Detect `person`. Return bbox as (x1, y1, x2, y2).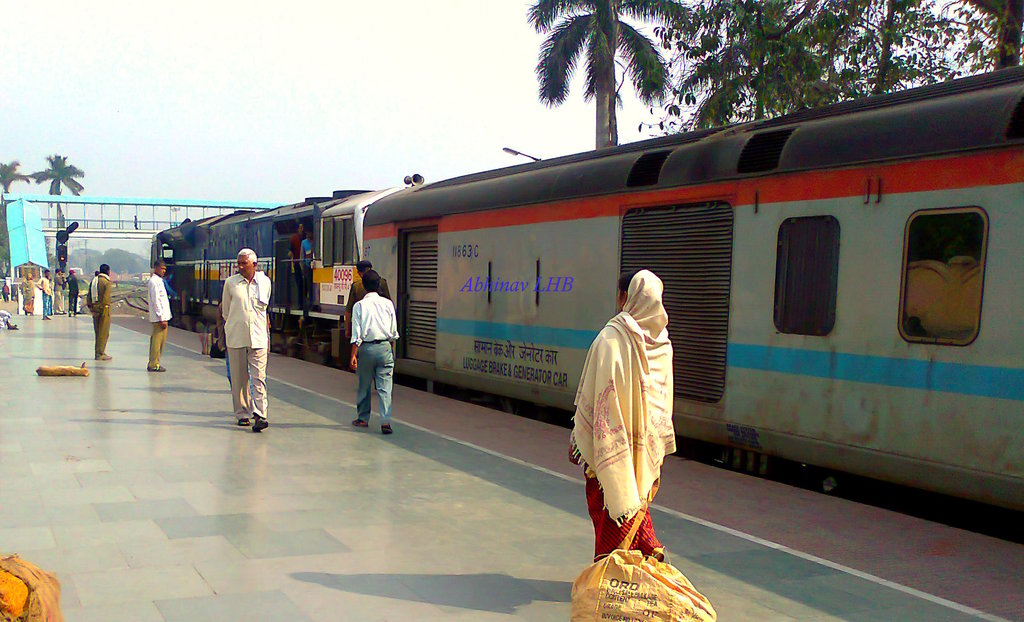
(145, 256, 173, 374).
